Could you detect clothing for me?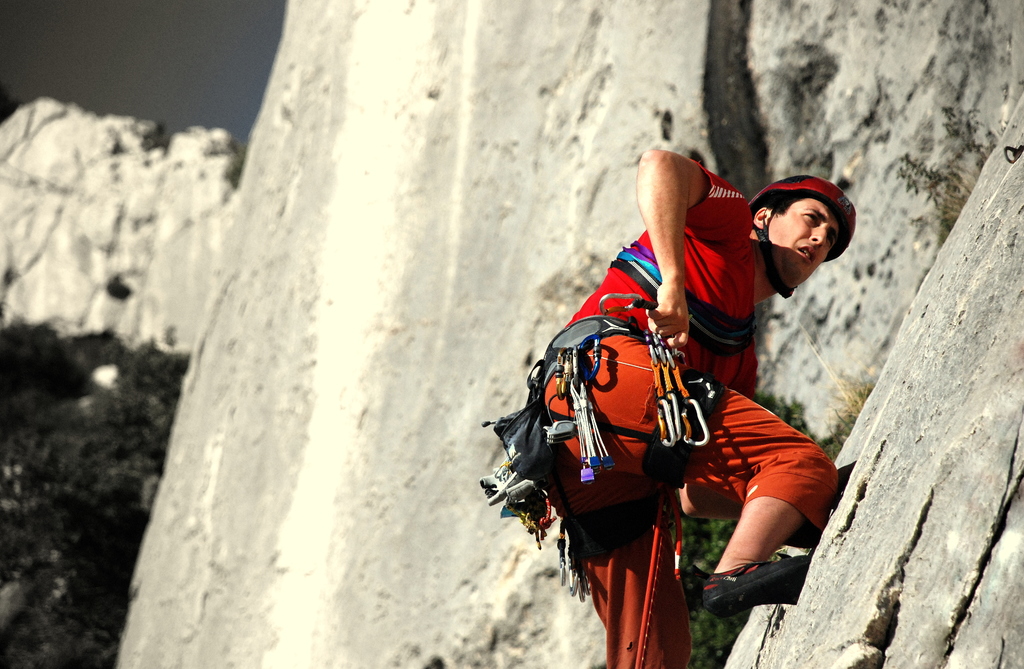
Detection result: [x1=528, y1=155, x2=839, y2=668].
